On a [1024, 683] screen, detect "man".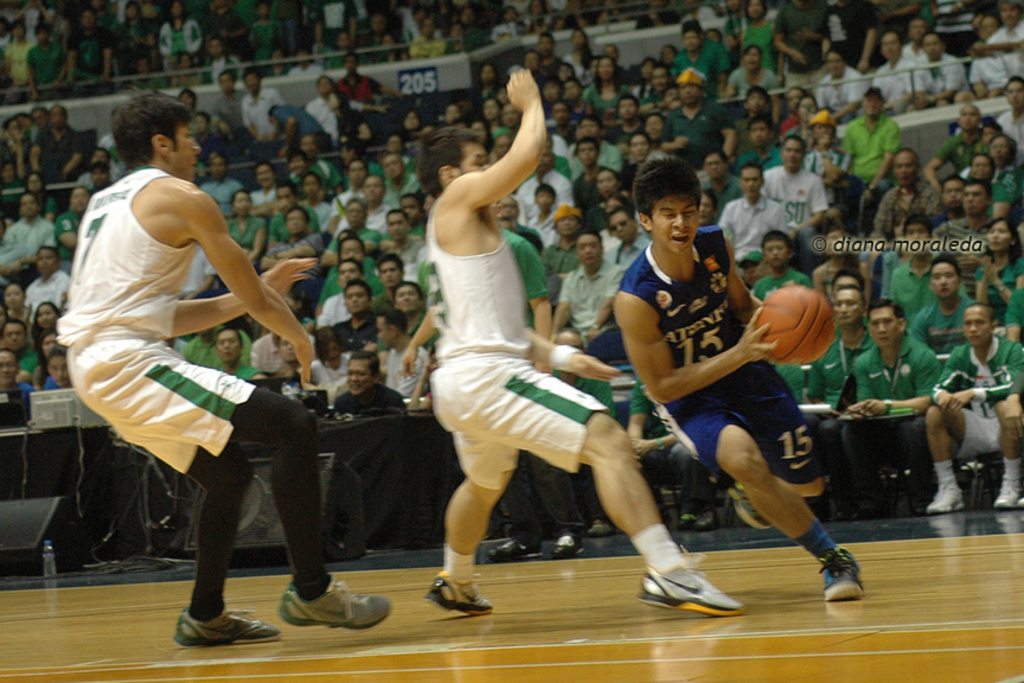
[614,203,649,272].
